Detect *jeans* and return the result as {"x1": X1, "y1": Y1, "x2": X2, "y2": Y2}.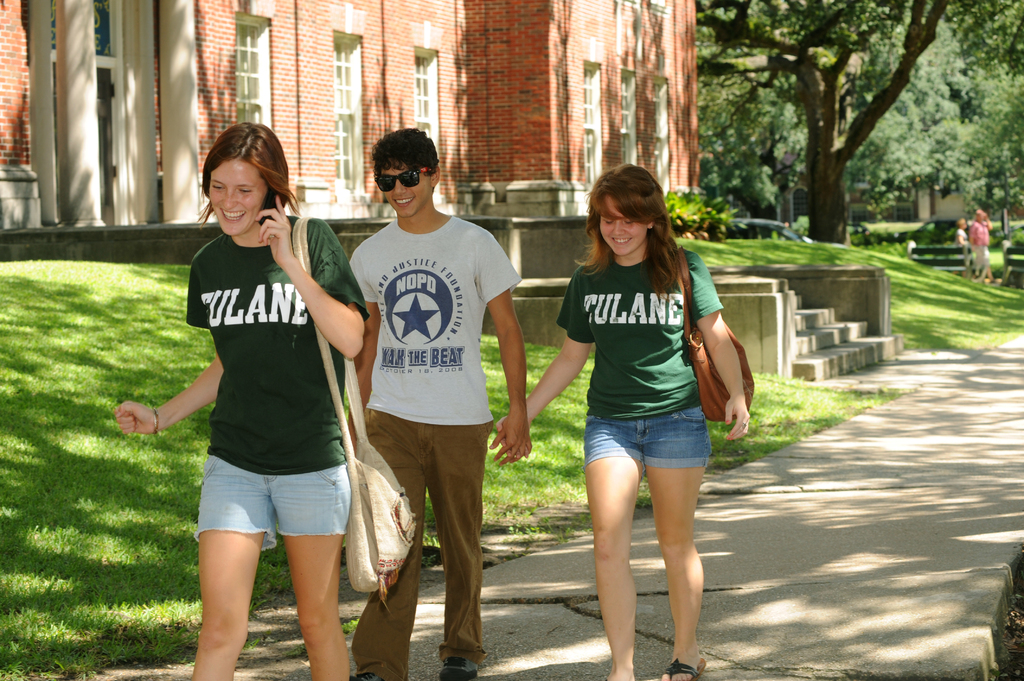
{"x1": 590, "y1": 417, "x2": 710, "y2": 470}.
